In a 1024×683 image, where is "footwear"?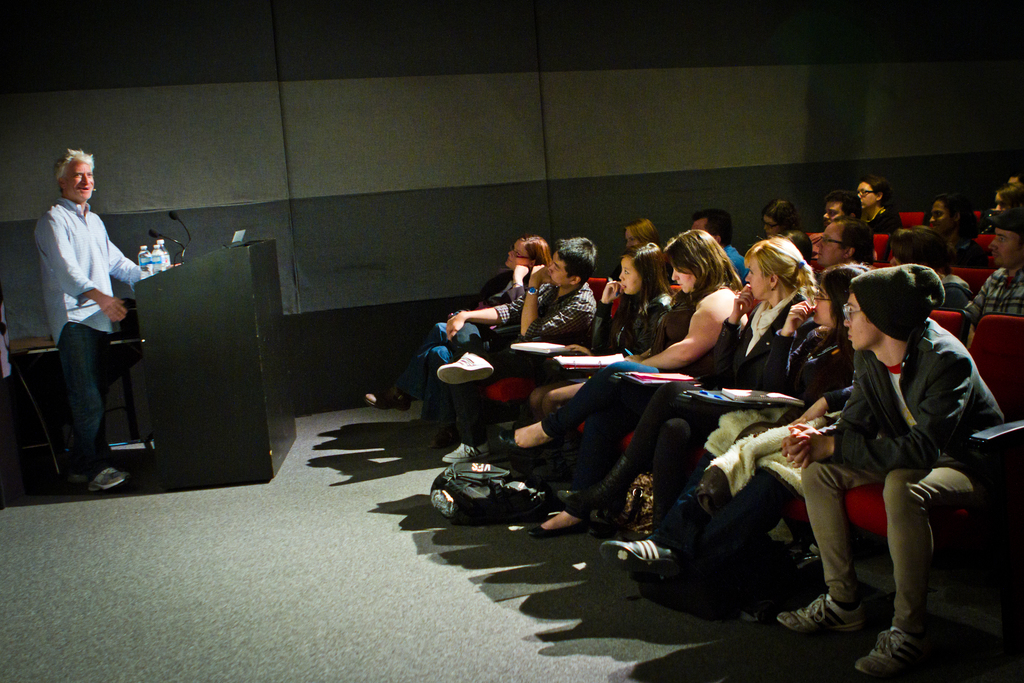
select_region(636, 568, 682, 614).
